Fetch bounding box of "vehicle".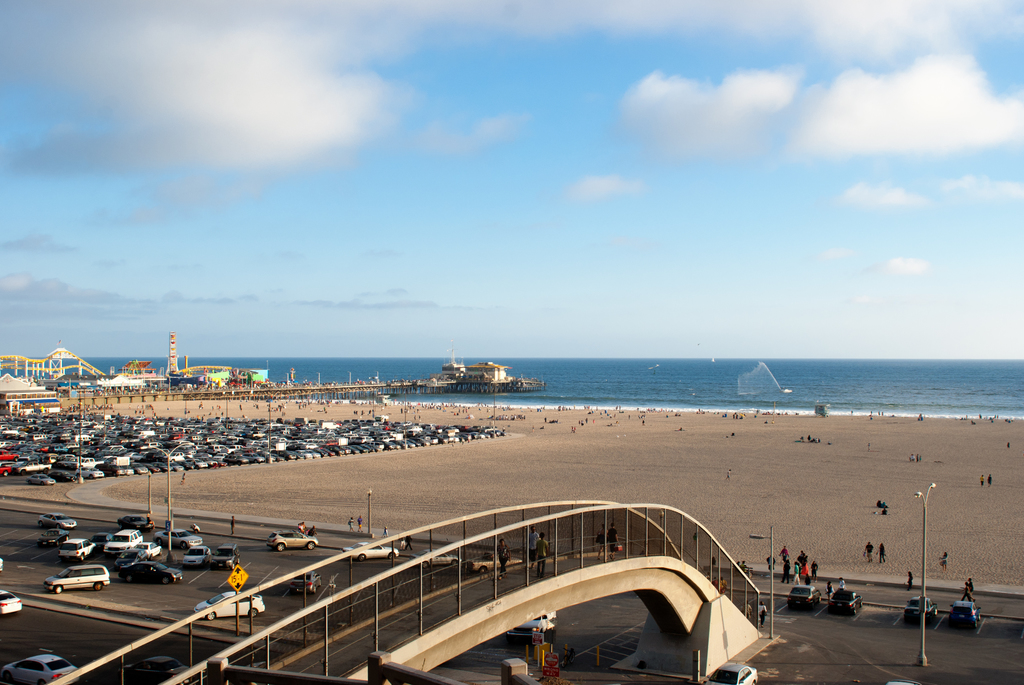
Bbox: locate(827, 590, 863, 615).
